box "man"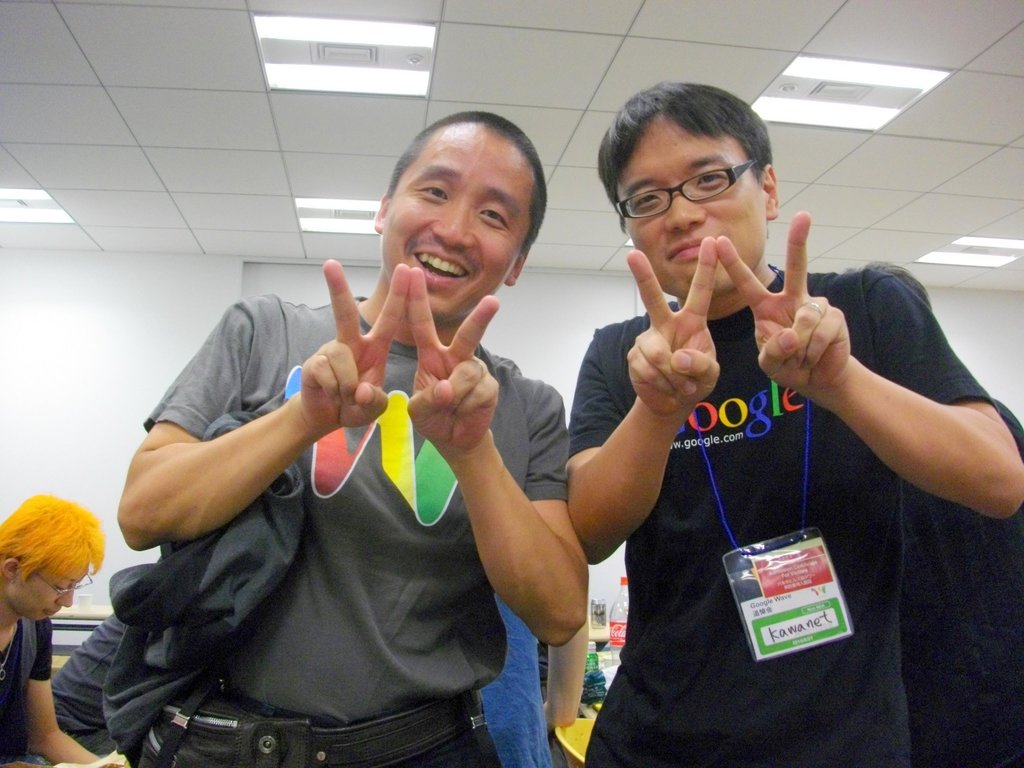
bbox(479, 591, 589, 767)
